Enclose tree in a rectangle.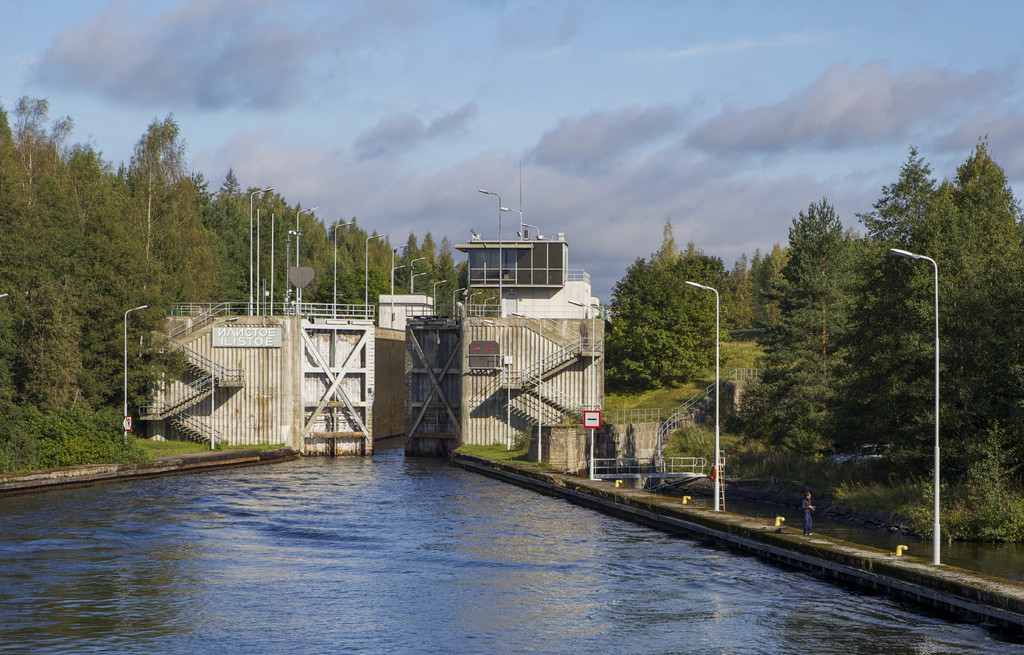
crop(331, 230, 406, 322).
